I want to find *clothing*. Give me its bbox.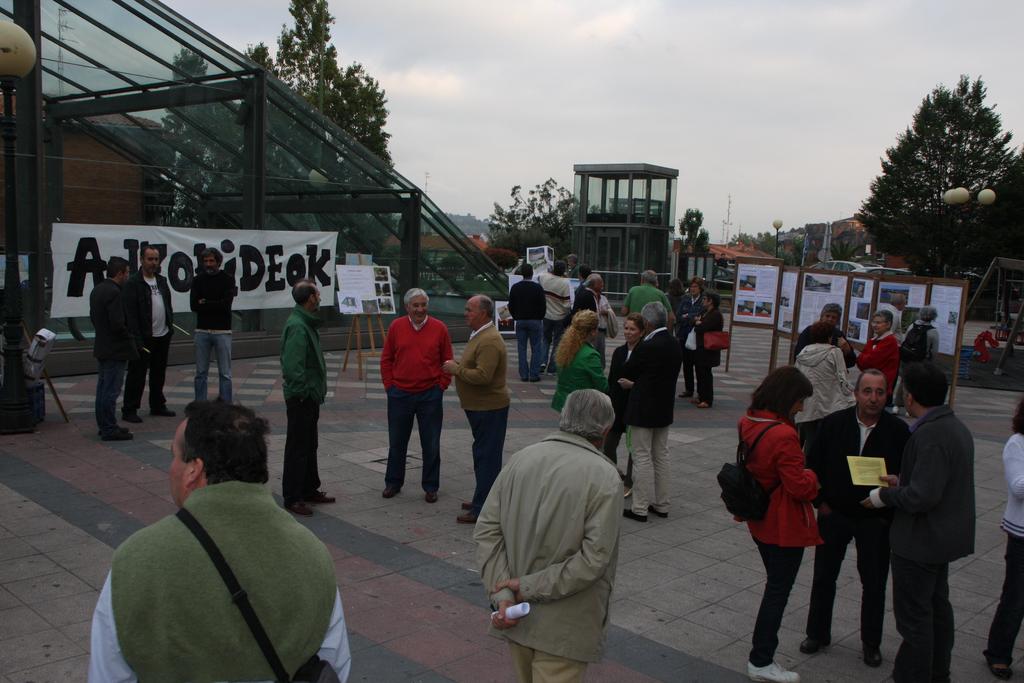
rect(281, 302, 331, 504).
